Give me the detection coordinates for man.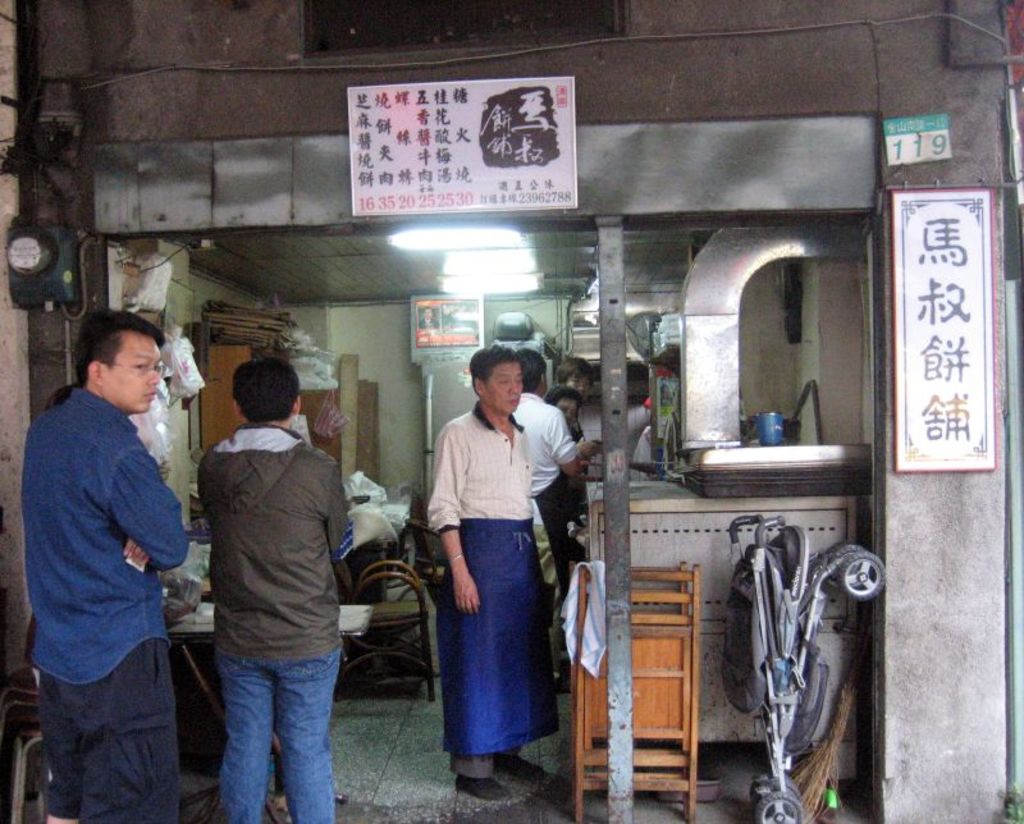
bbox=(193, 354, 346, 823).
